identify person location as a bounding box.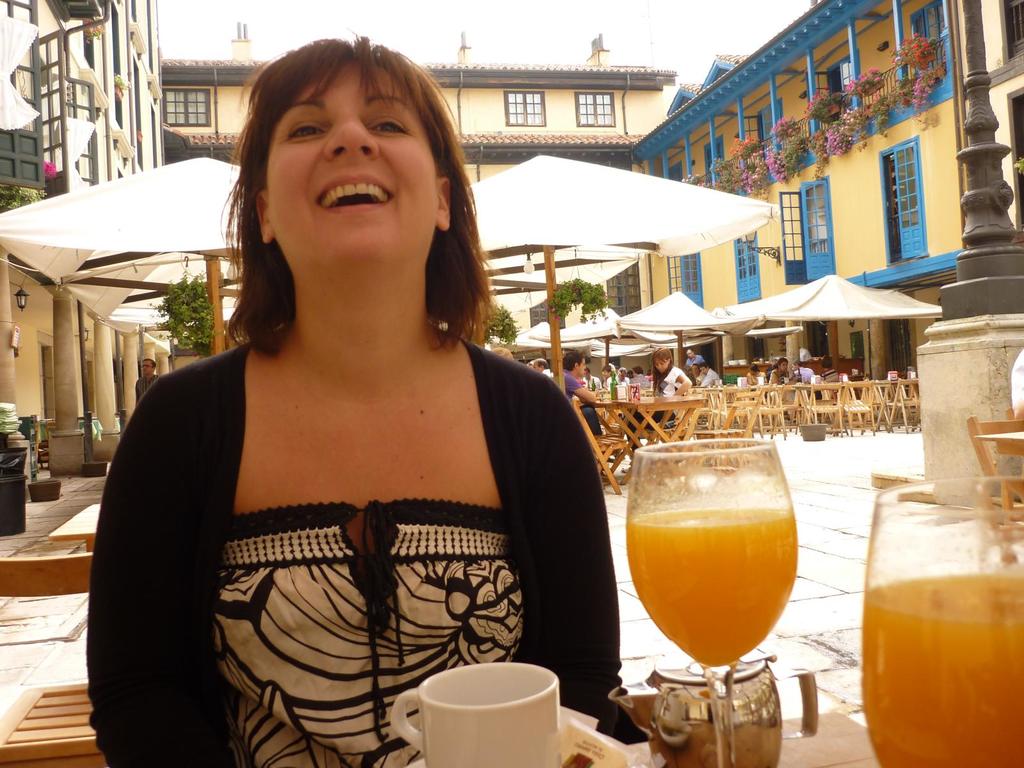
{"x1": 698, "y1": 364, "x2": 718, "y2": 387}.
